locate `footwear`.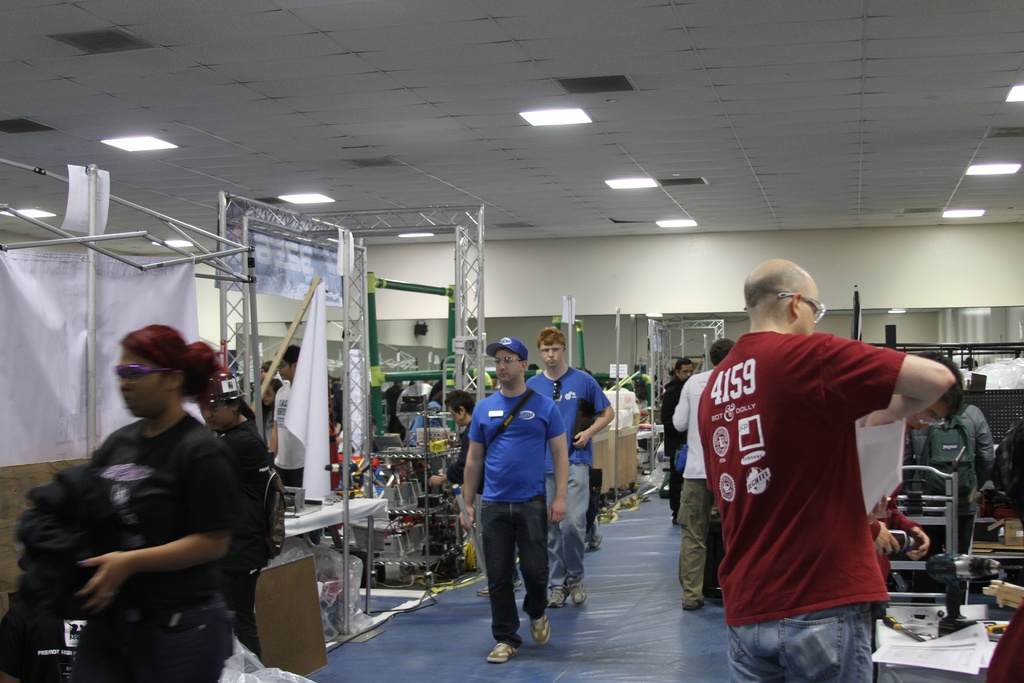
Bounding box: {"left": 476, "top": 584, "right": 523, "bottom": 596}.
